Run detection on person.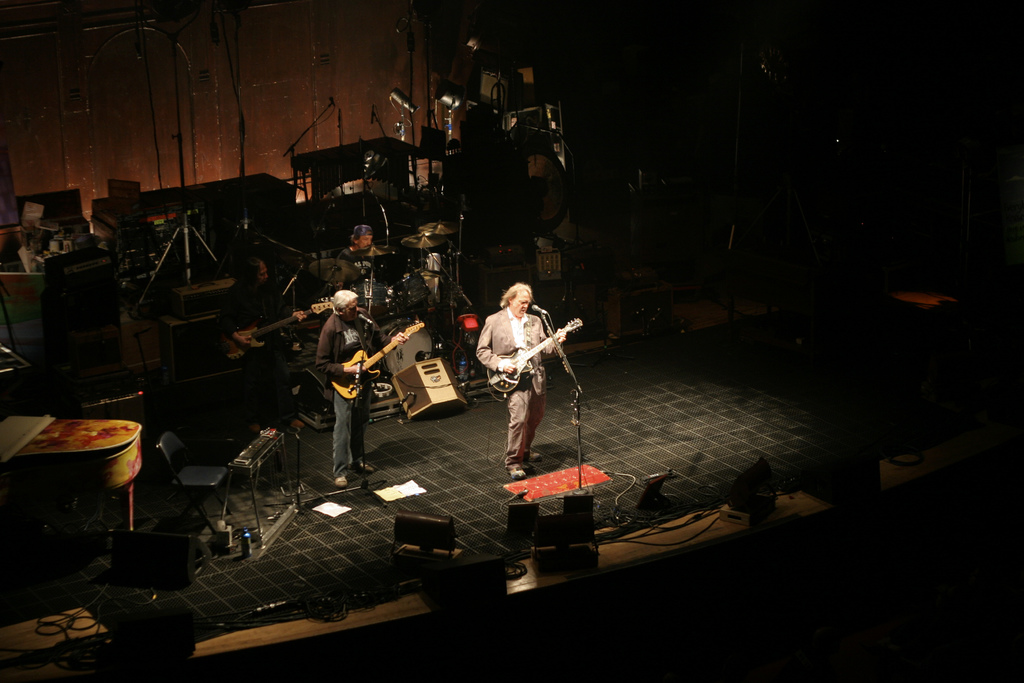
Result: bbox(222, 254, 306, 436).
